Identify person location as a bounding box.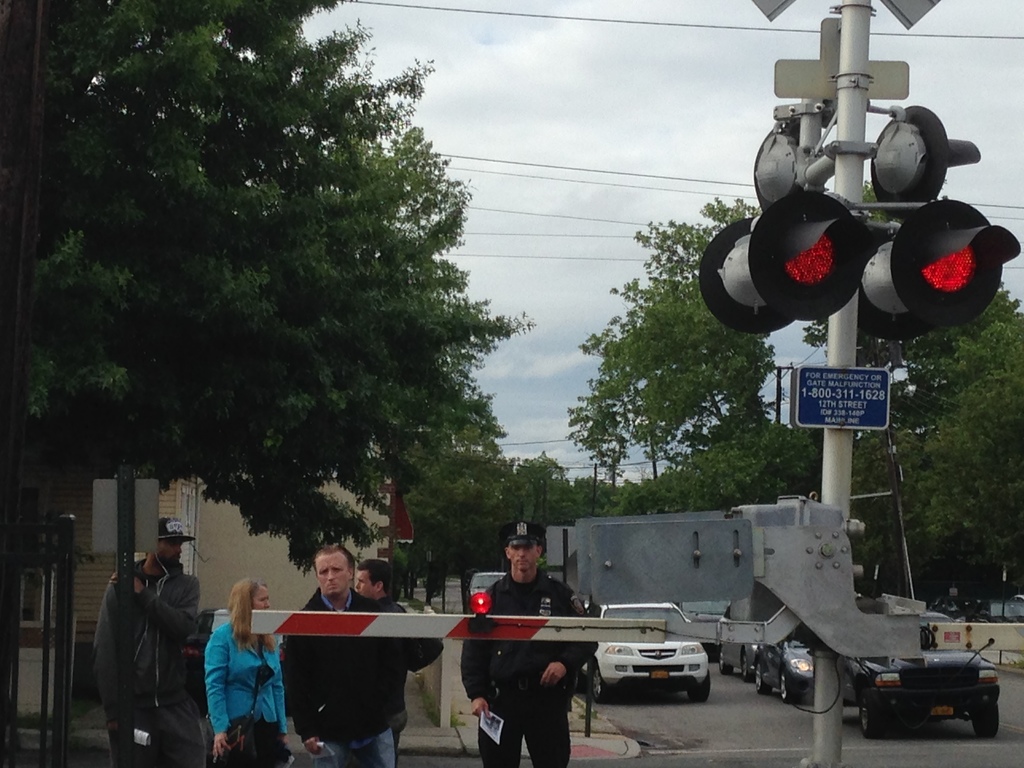
{"left": 283, "top": 532, "right": 399, "bottom": 767}.
